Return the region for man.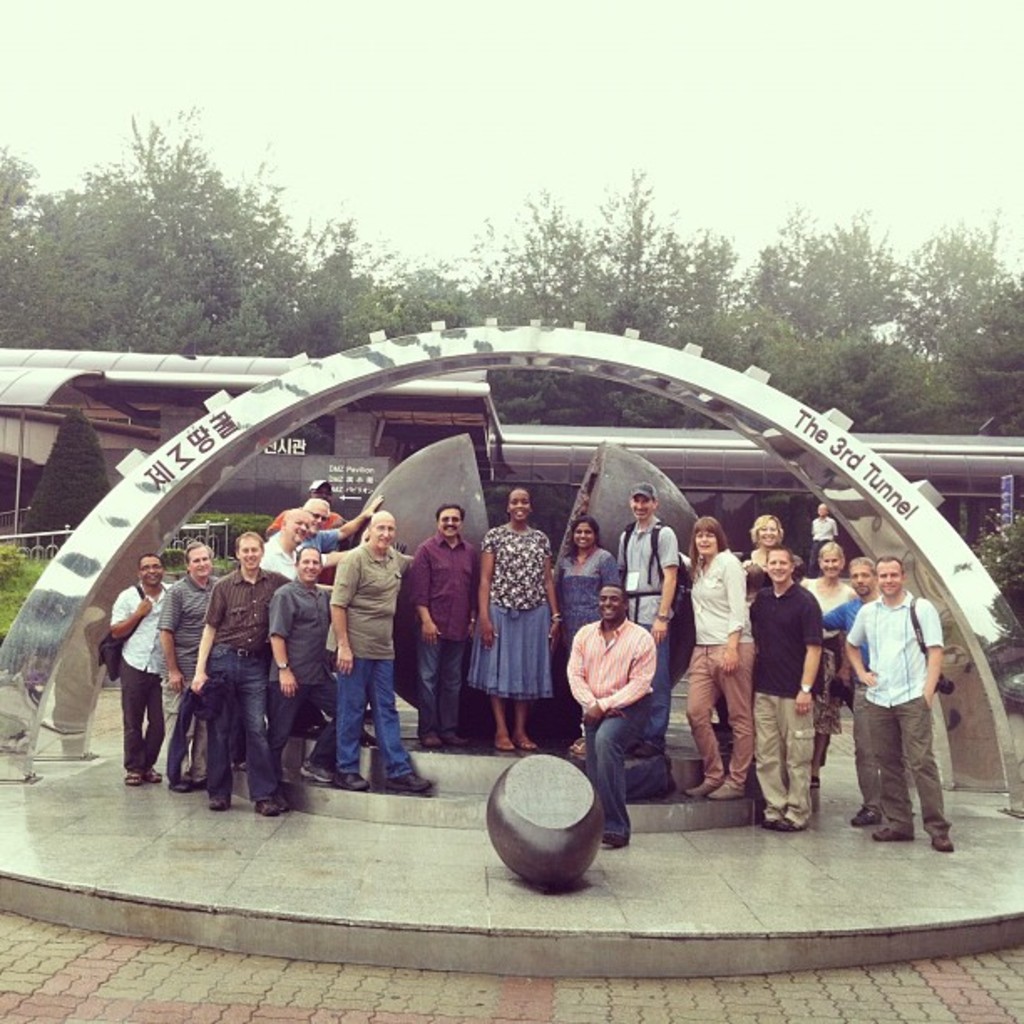
822/557/909/825.
